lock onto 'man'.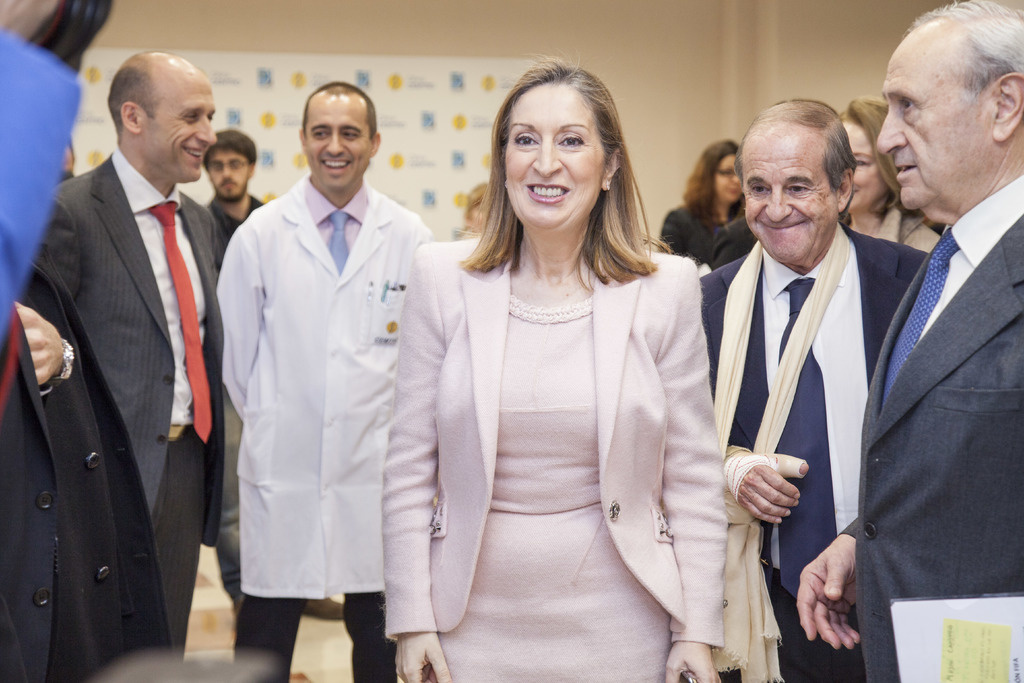
Locked: [left=831, top=0, right=1018, bottom=677].
